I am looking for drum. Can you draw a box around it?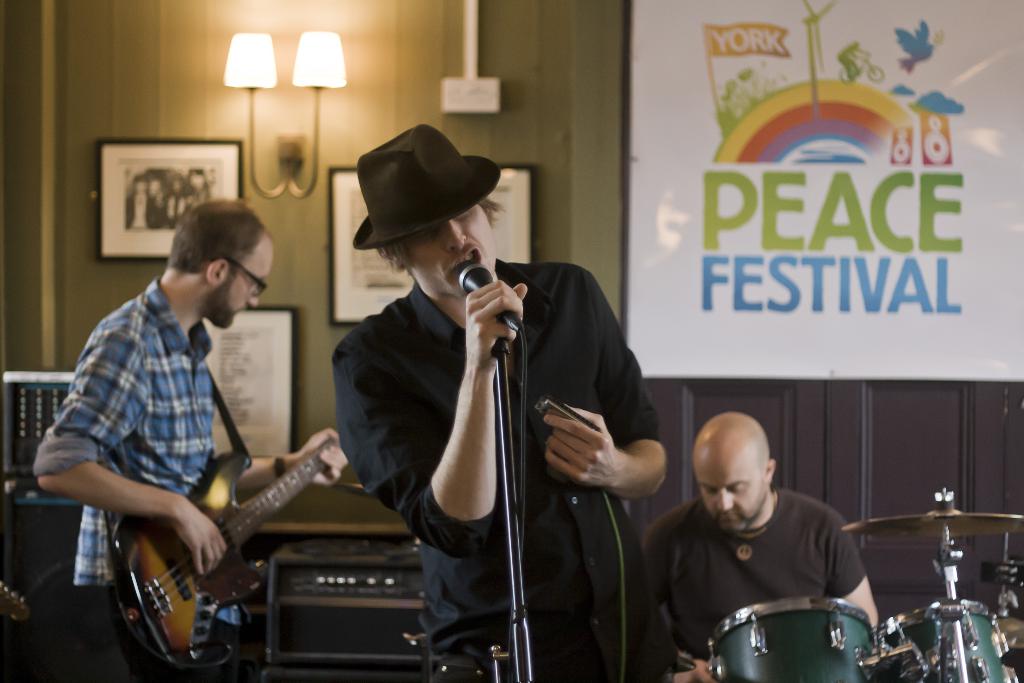
Sure, the bounding box is <bbox>700, 593, 875, 679</bbox>.
